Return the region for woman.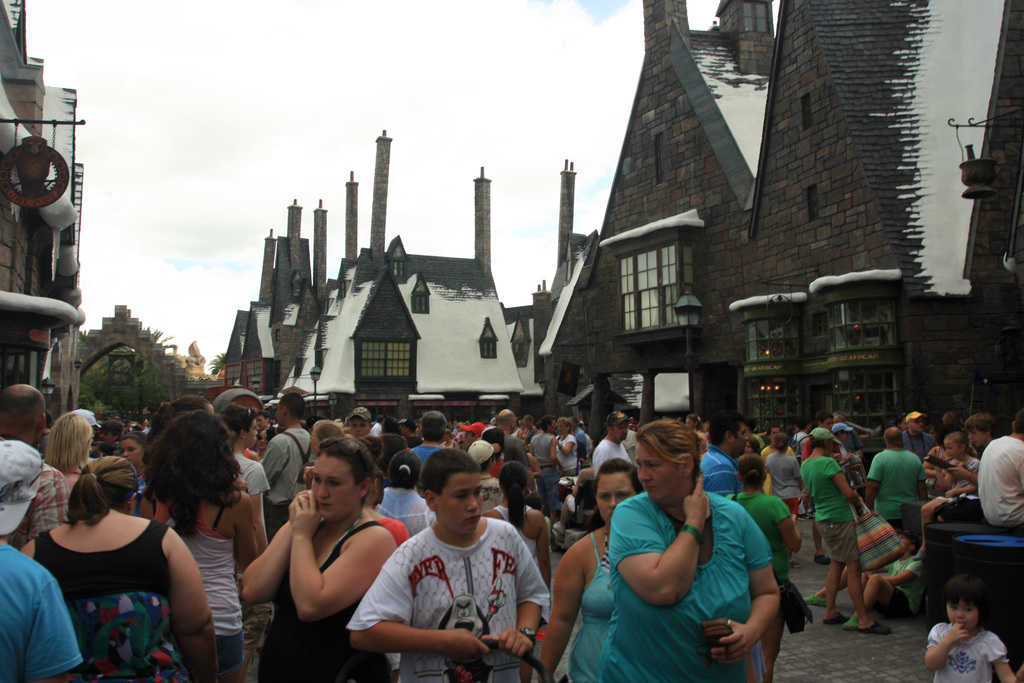
Rect(360, 472, 411, 544).
